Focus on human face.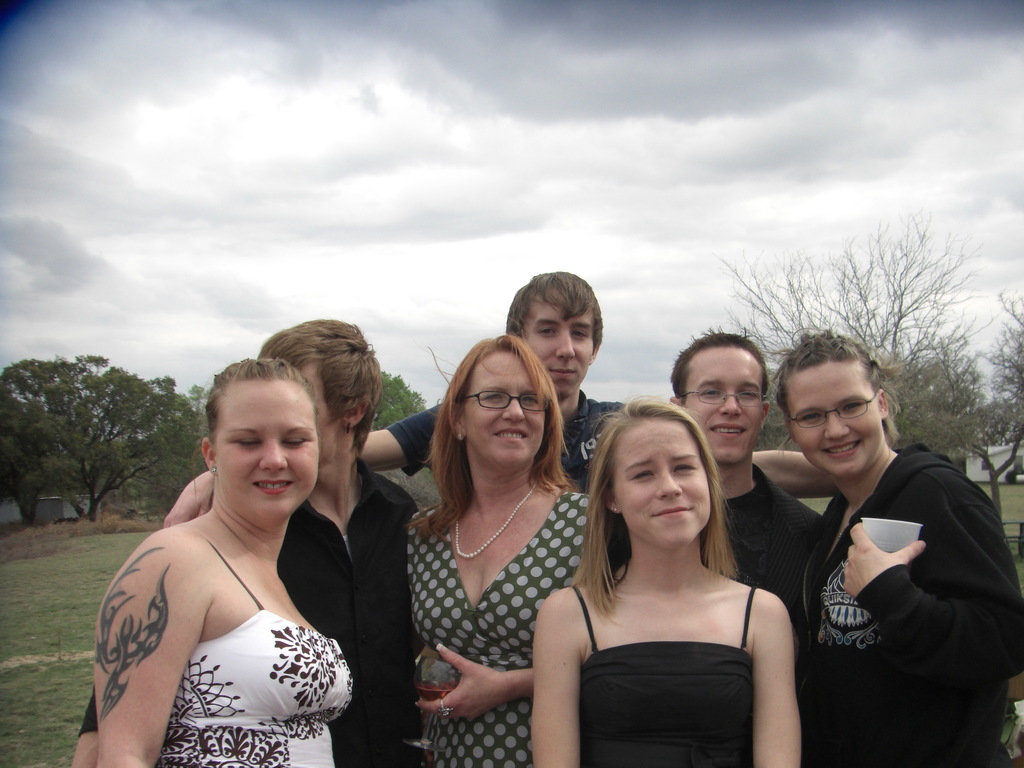
Focused at bbox(785, 360, 886, 476).
